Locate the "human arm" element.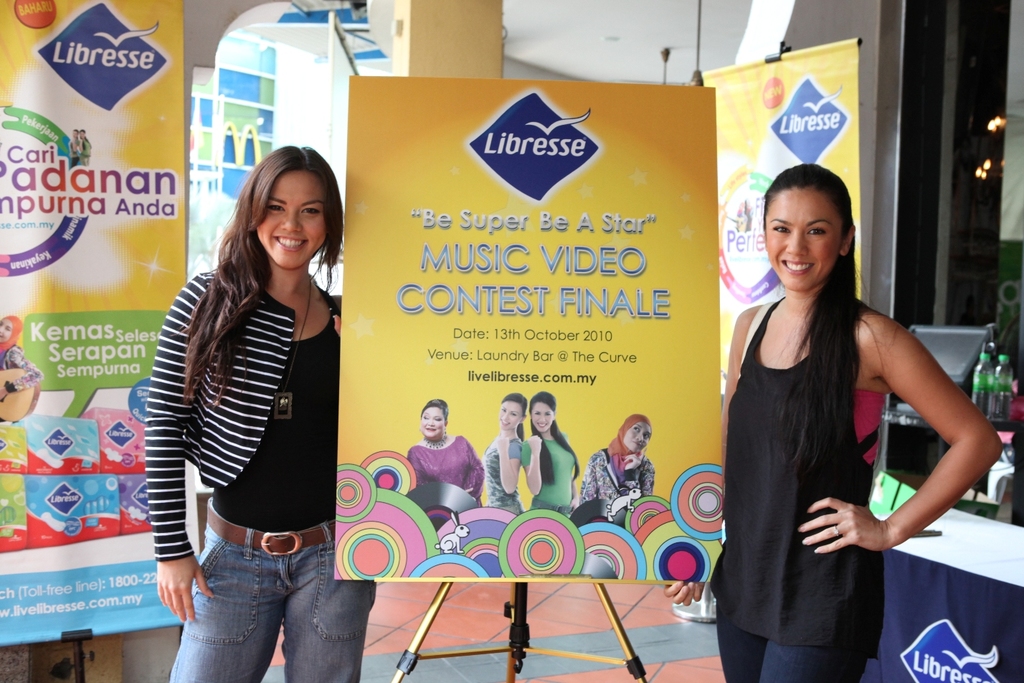
Element bbox: (left=0, top=345, right=44, bottom=394).
